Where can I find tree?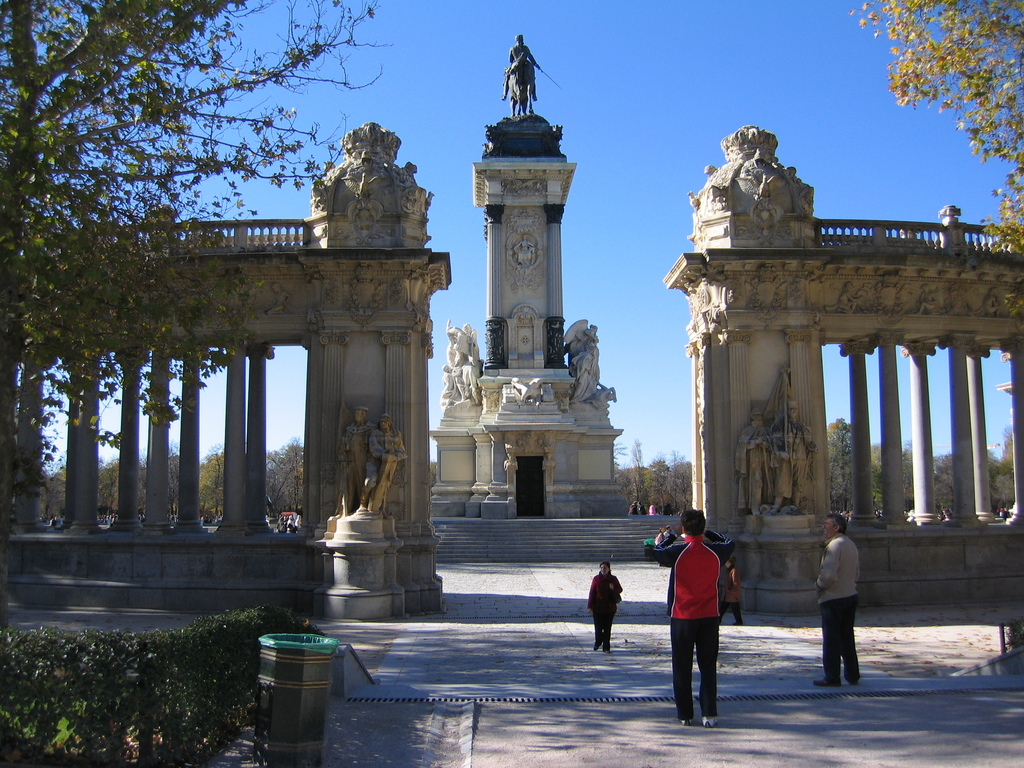
You can find it at BBox(936, 440, 956, 515).
